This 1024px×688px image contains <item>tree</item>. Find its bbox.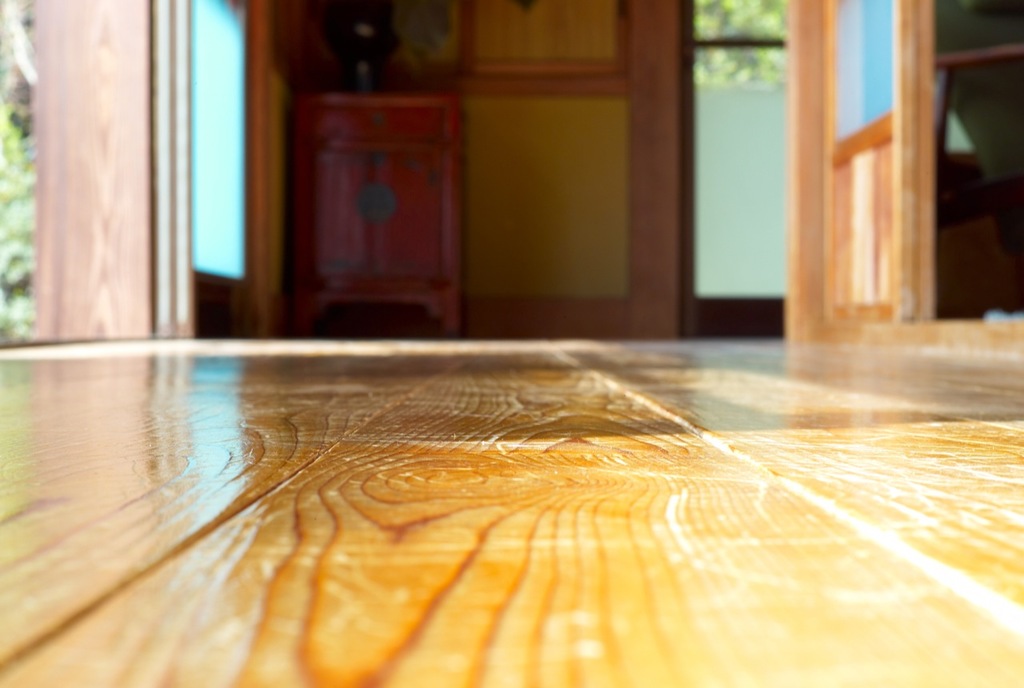
0, 102, 39, 354.
